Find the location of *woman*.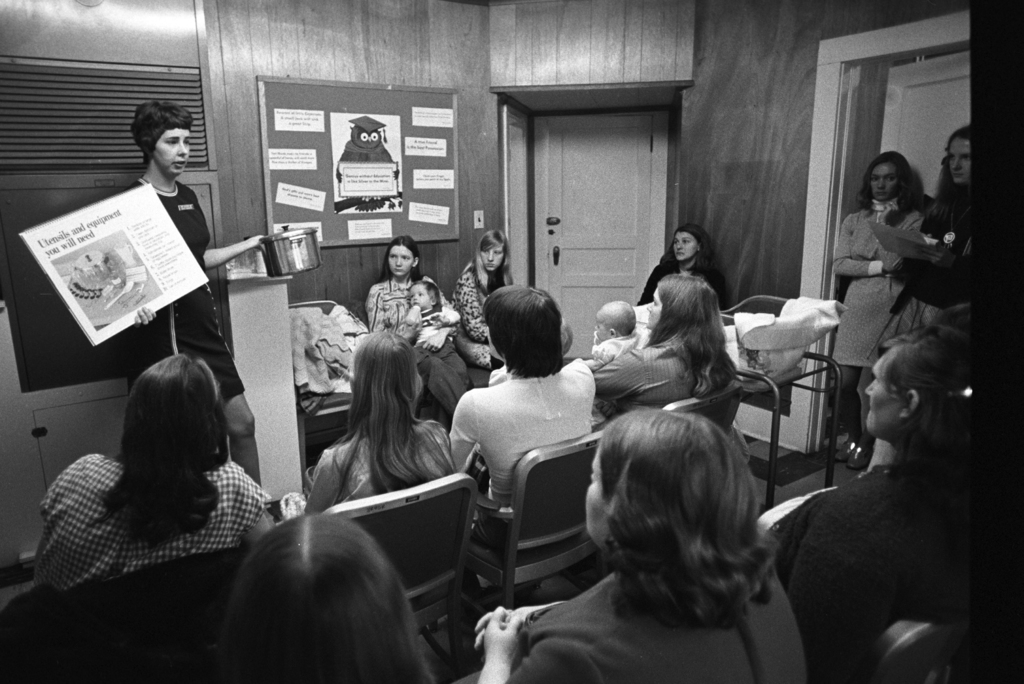
Location: region(633, 221, 739, 311).
